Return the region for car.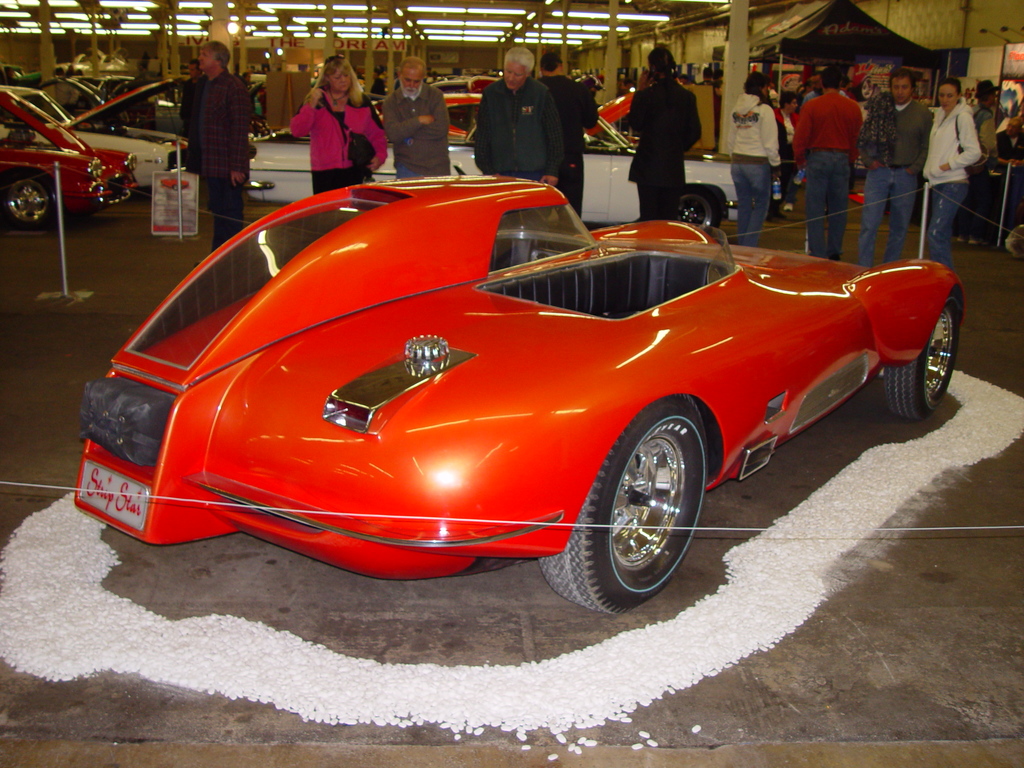
l=2, t=83, r=190, b=177.
